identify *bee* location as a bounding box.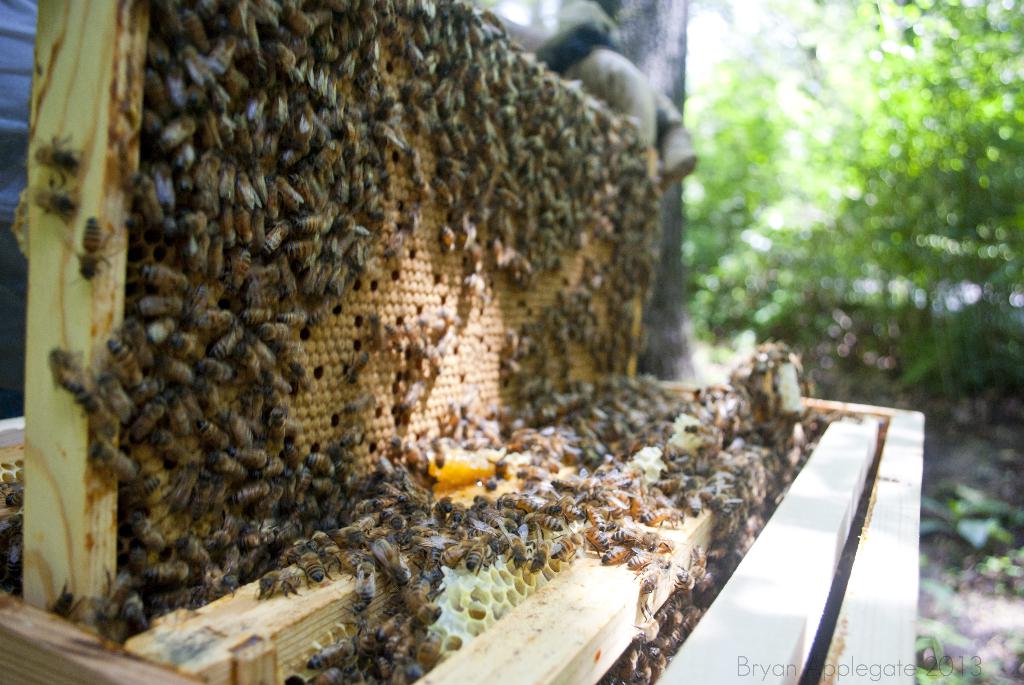
bbox=(166, 146, 193, 175).
